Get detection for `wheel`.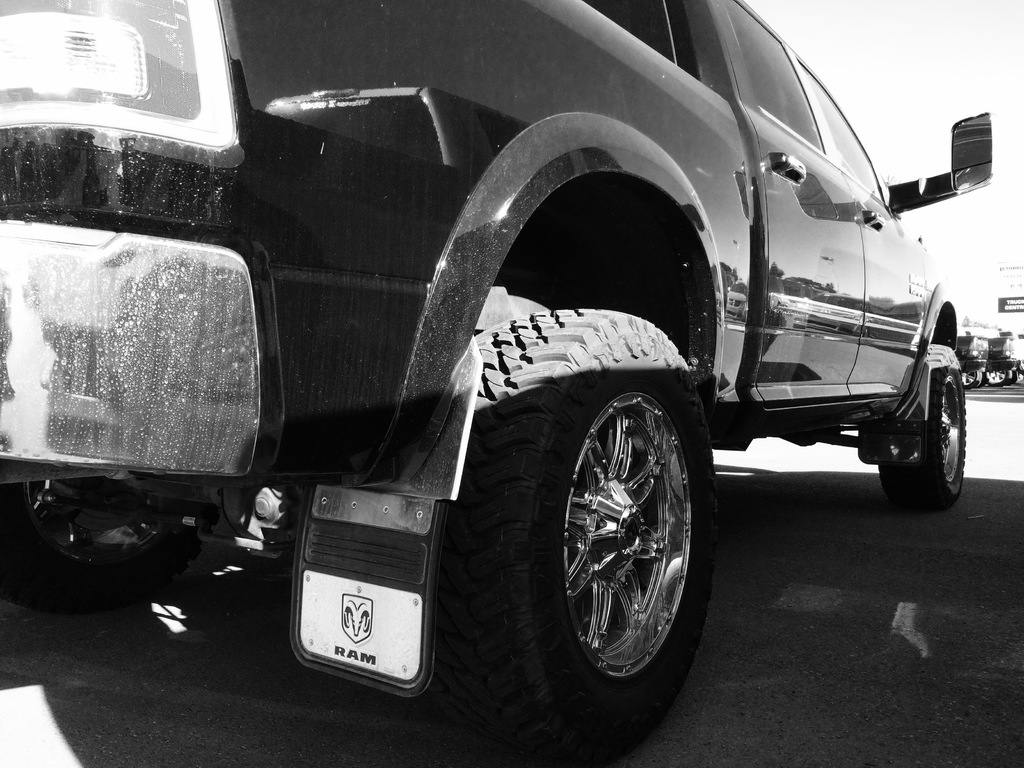
Detection: crop(874, 340, 964, 509).
